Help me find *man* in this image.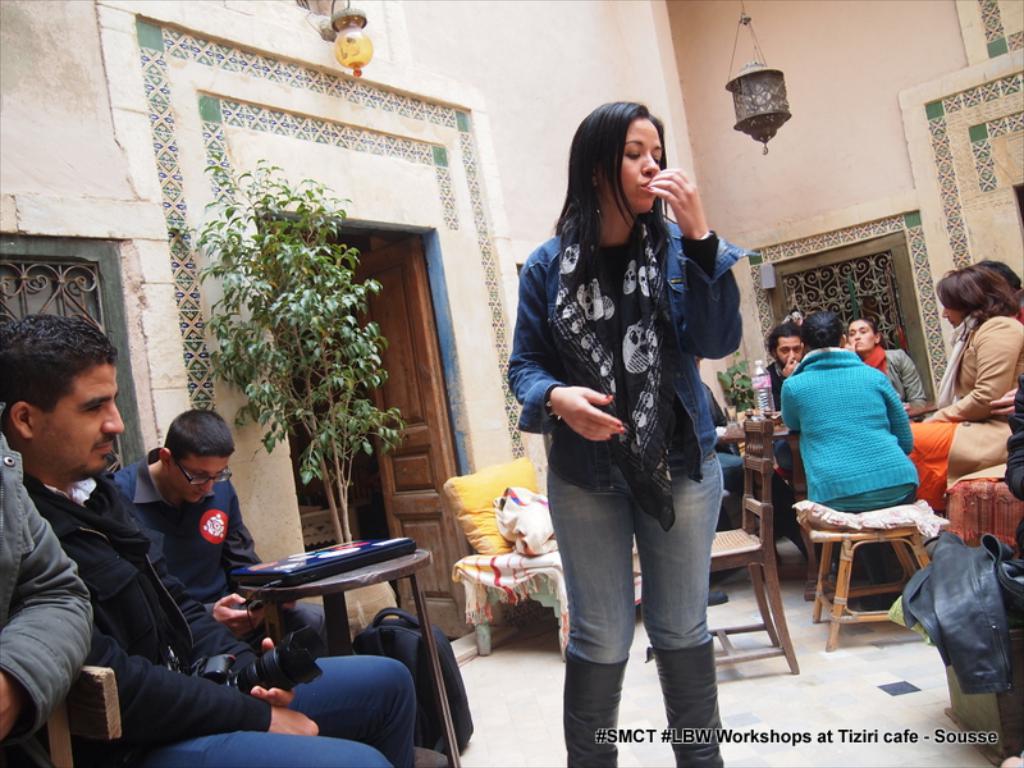
Found it: detection(745, 329, 806, 526).
